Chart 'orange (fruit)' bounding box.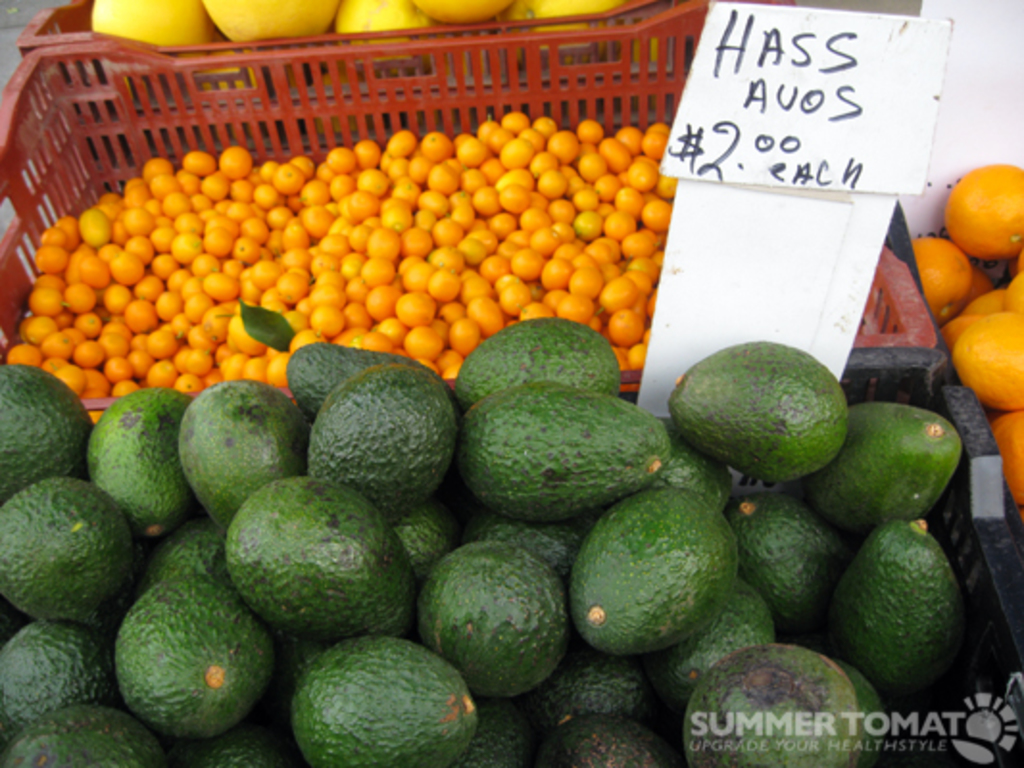
Charted: [647, 138, 663, 154].
